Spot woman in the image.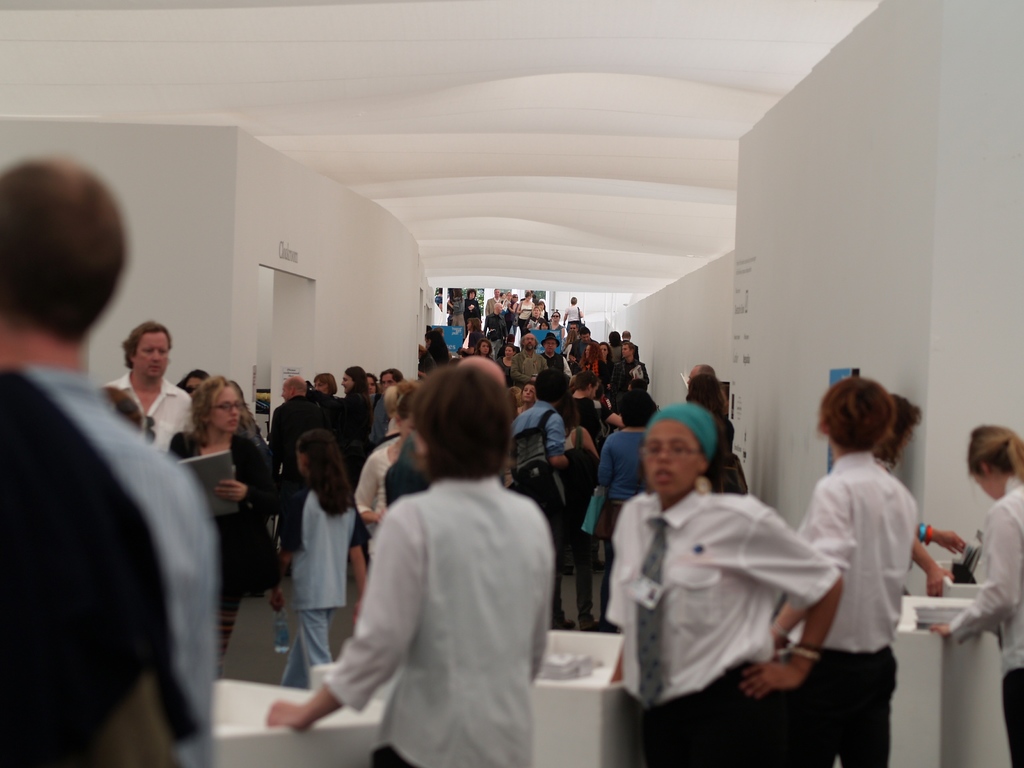
woman found at [527, 308, 542, 325].
